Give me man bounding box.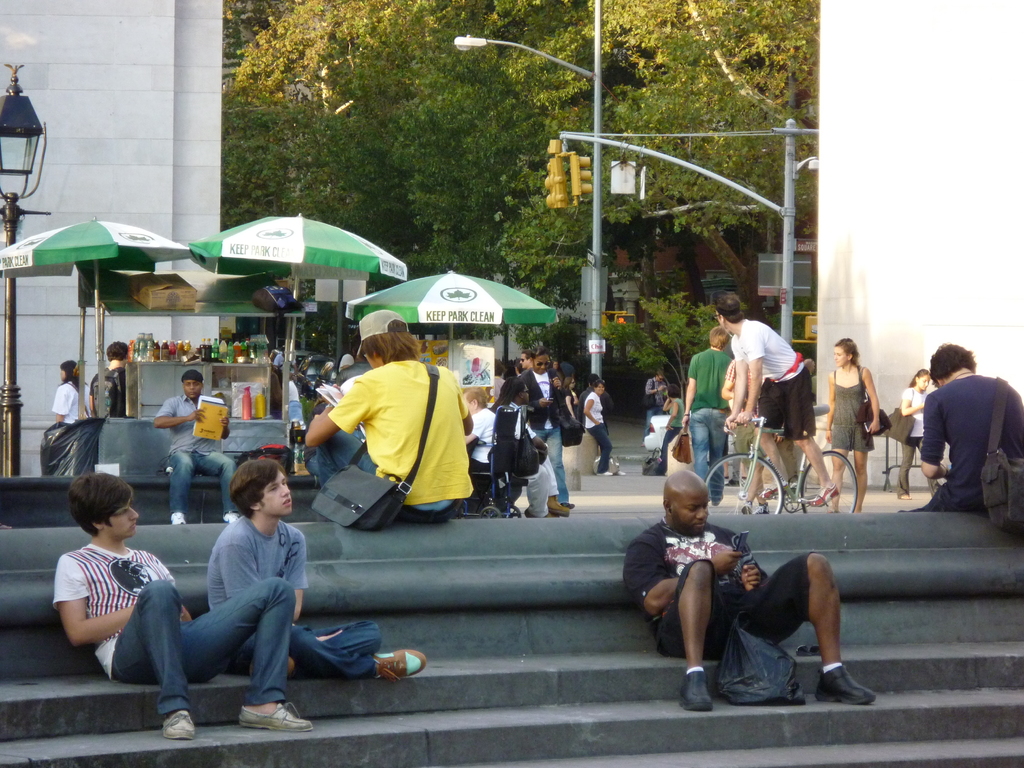
select_region(917, 342, 1020, 543).
